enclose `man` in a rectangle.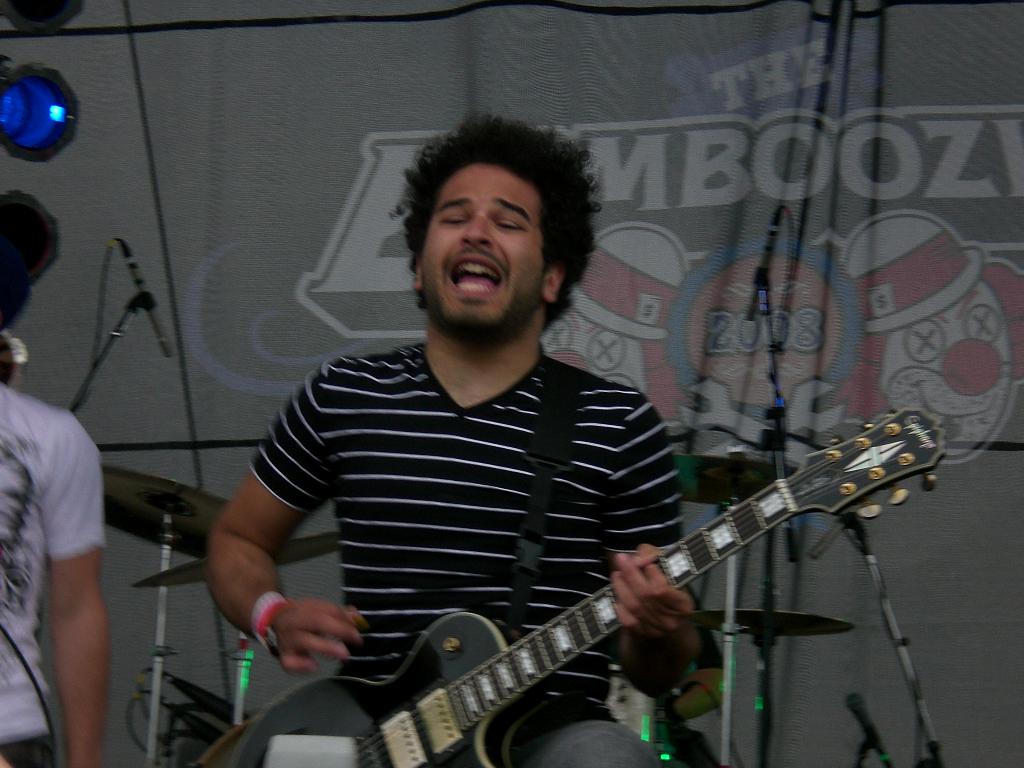
(left=0, top=379, right=113, bottom=767).
